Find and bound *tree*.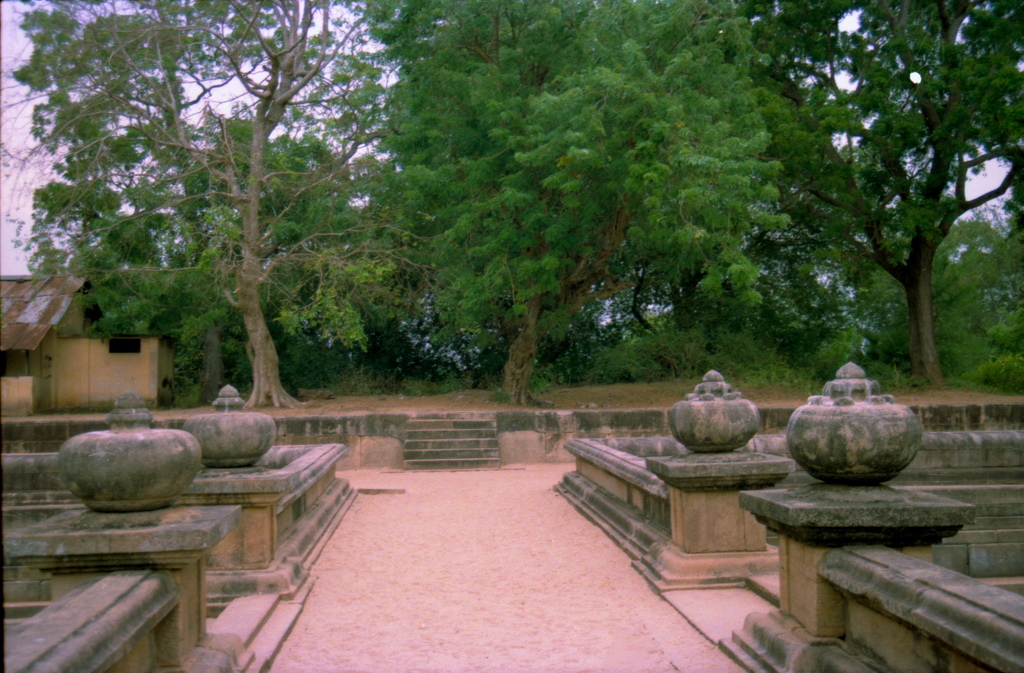
Bound: (left=721, top=0, right=1023, bottom=391).
